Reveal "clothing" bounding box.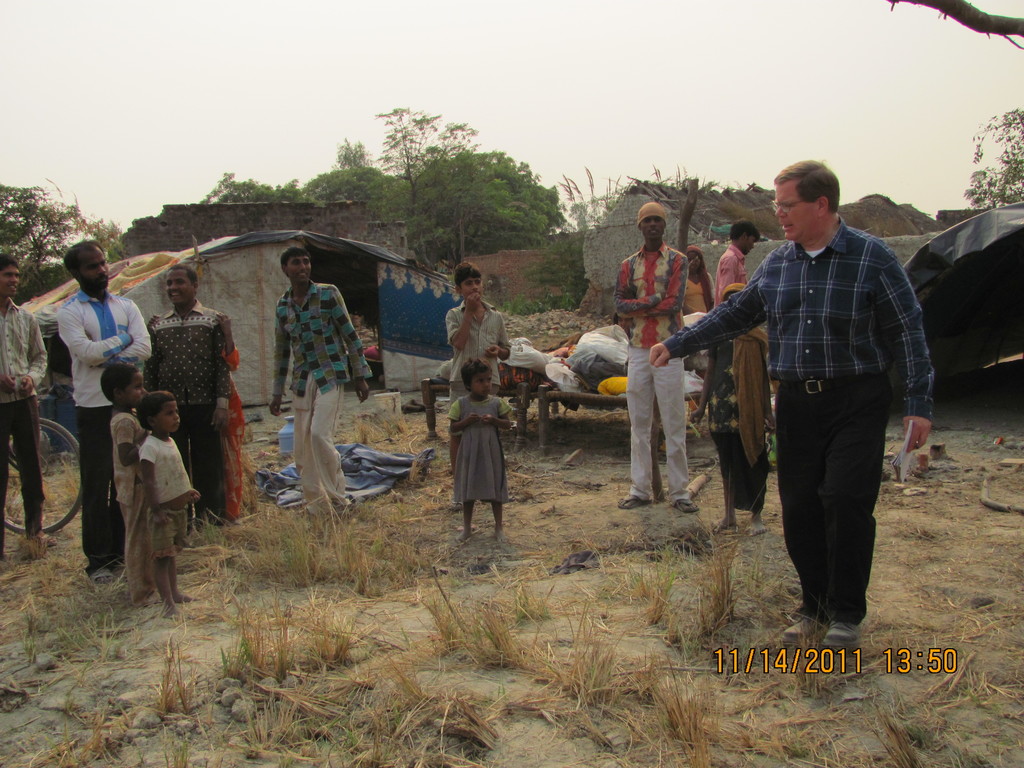
Revealed: 672 228 925 617.
